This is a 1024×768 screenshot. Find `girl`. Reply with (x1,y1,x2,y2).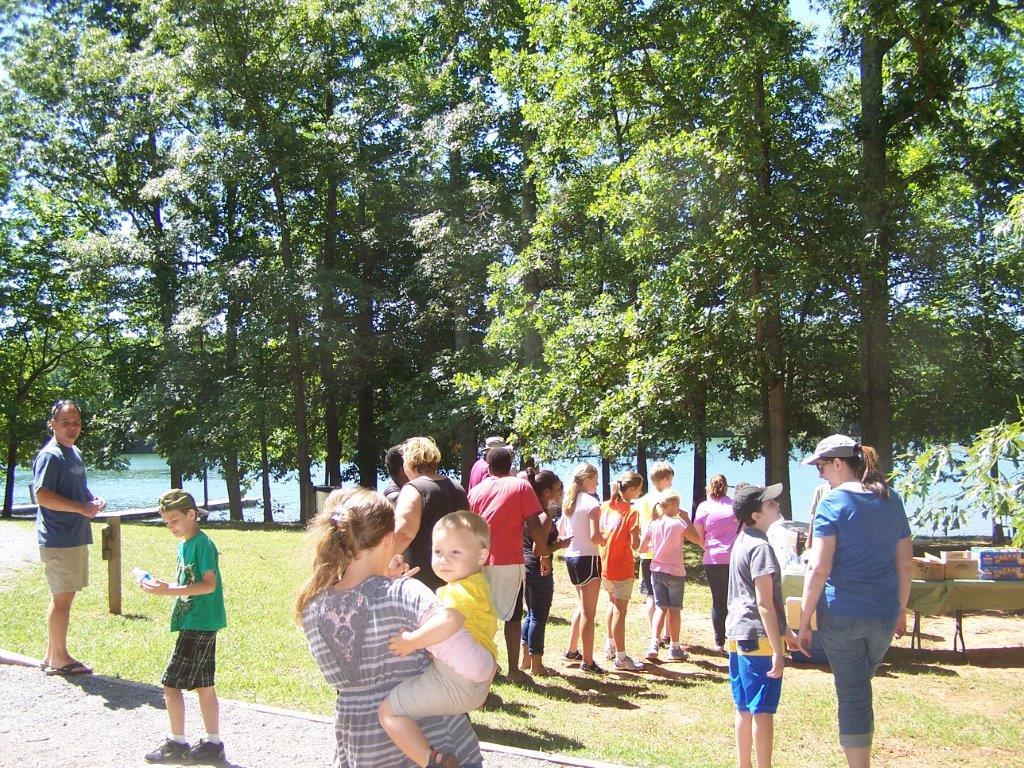
(697,468,744,649).
